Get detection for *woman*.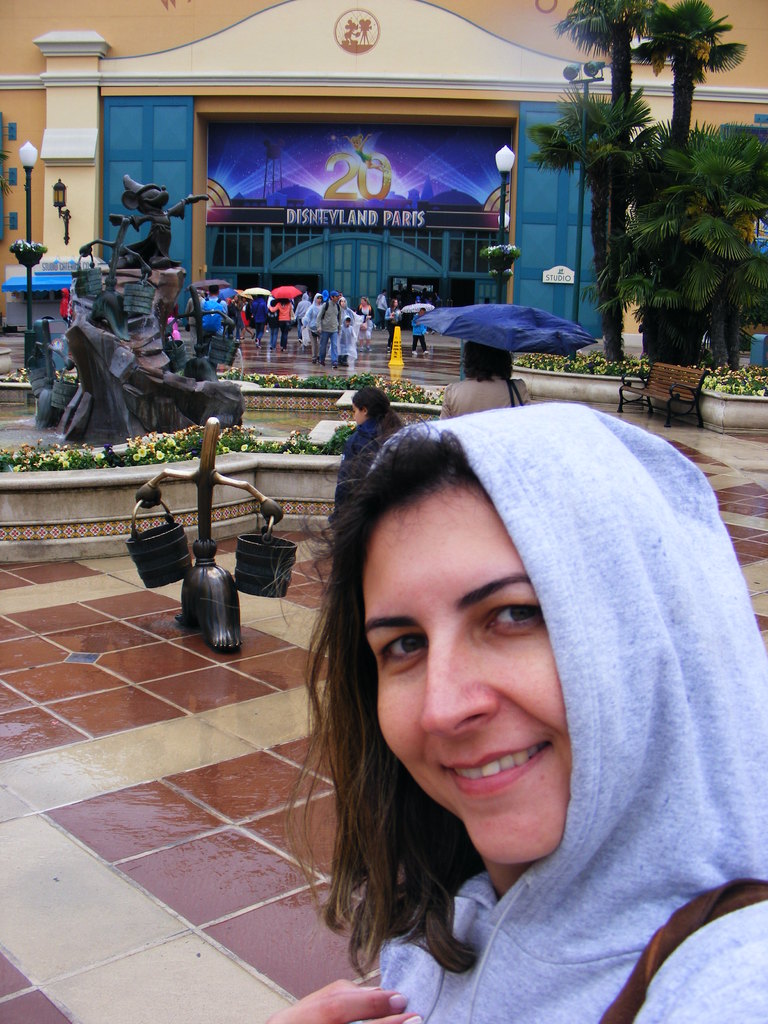
Detection: [340,296,373,366].
